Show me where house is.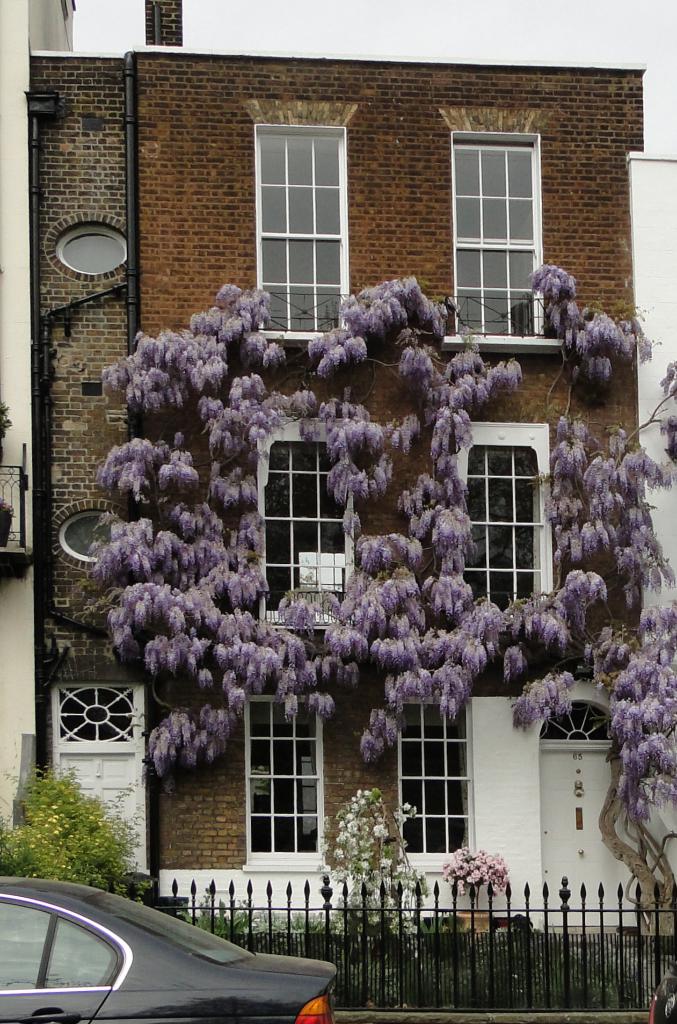
house is at crop(35, 102, 632, 947).
